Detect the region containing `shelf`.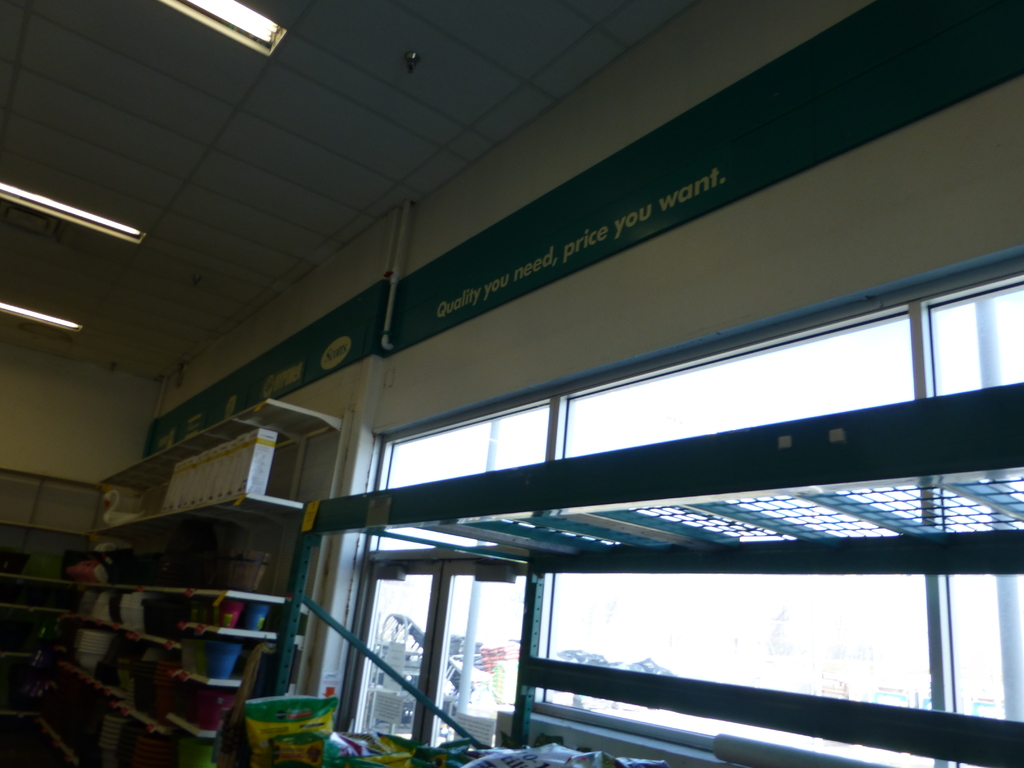
[x1=28, y1=397, x2=350, y2=767].
